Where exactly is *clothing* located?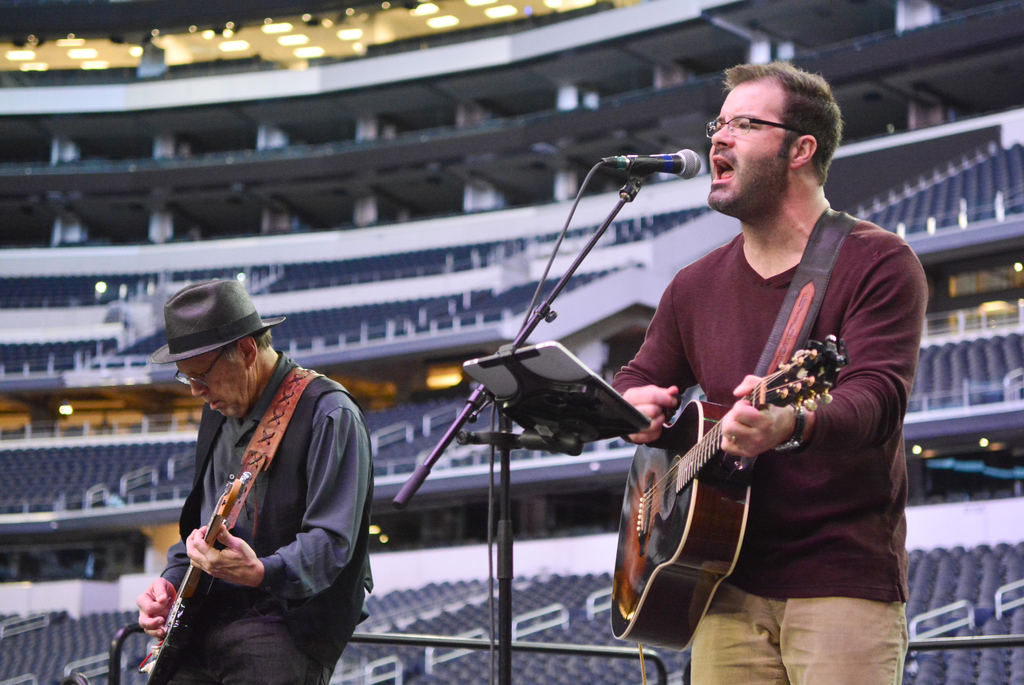
Its bounding box is <region>607, 213, 916, 596</region>.
